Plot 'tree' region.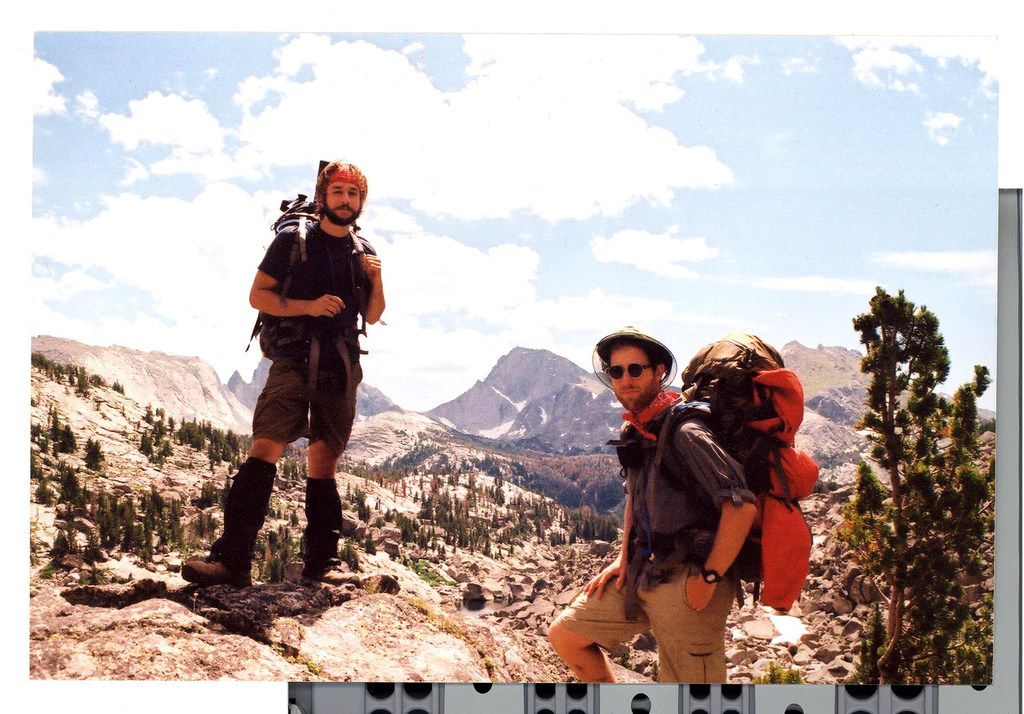
Plotted at bbox=[356, 480, 366, 503].
